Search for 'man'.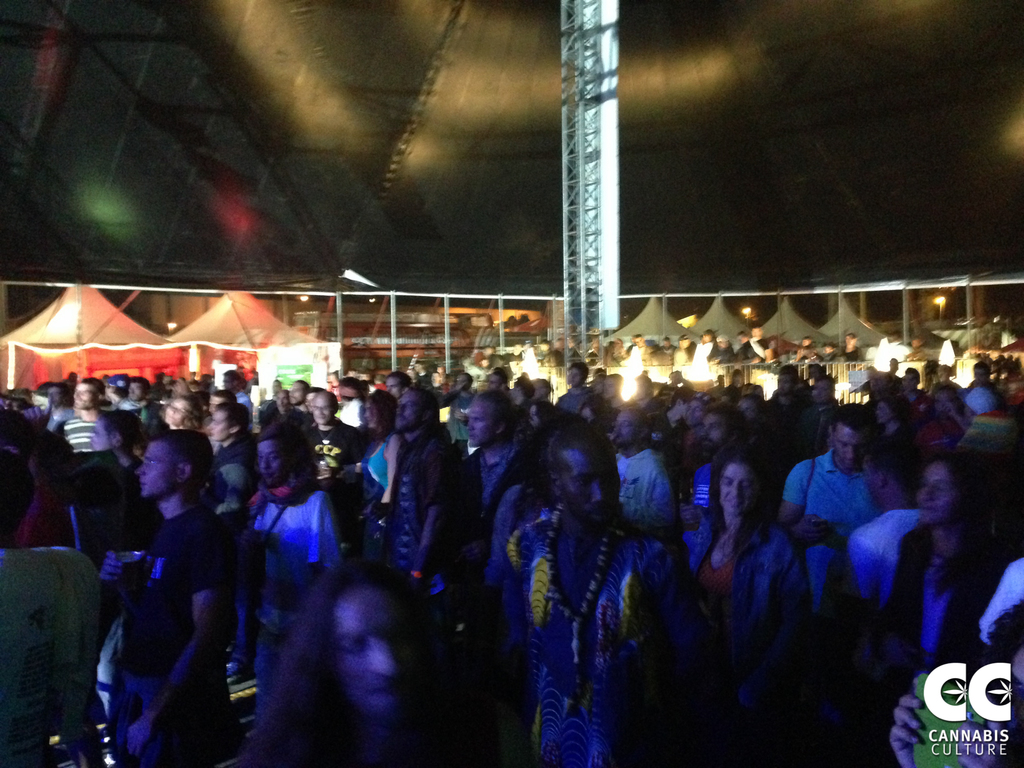
Found at bbox=(833, 437, 931, 612).
